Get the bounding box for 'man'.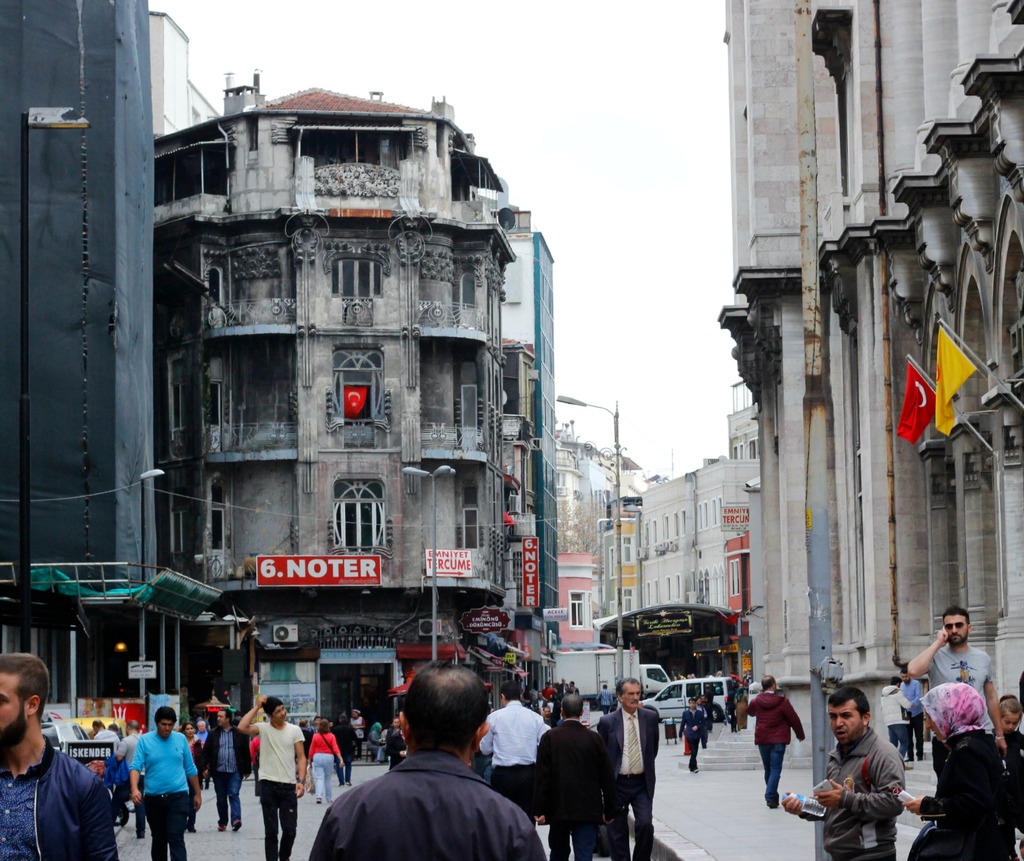
detection(540, 707, 556, 726).
